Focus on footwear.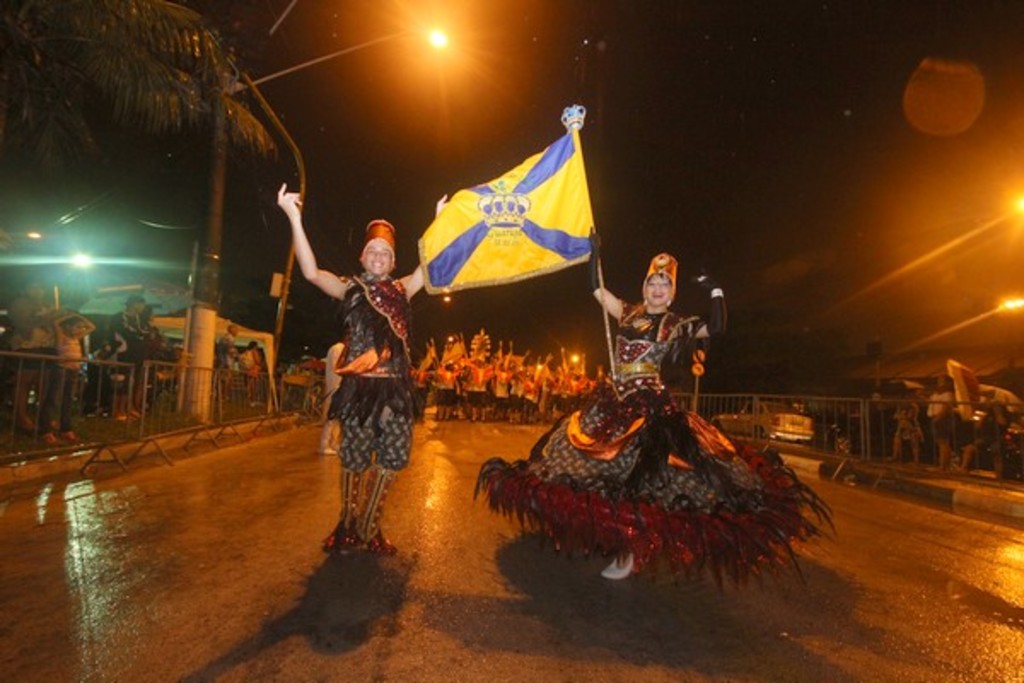
Focused at region(358, 466, 391, 553).
